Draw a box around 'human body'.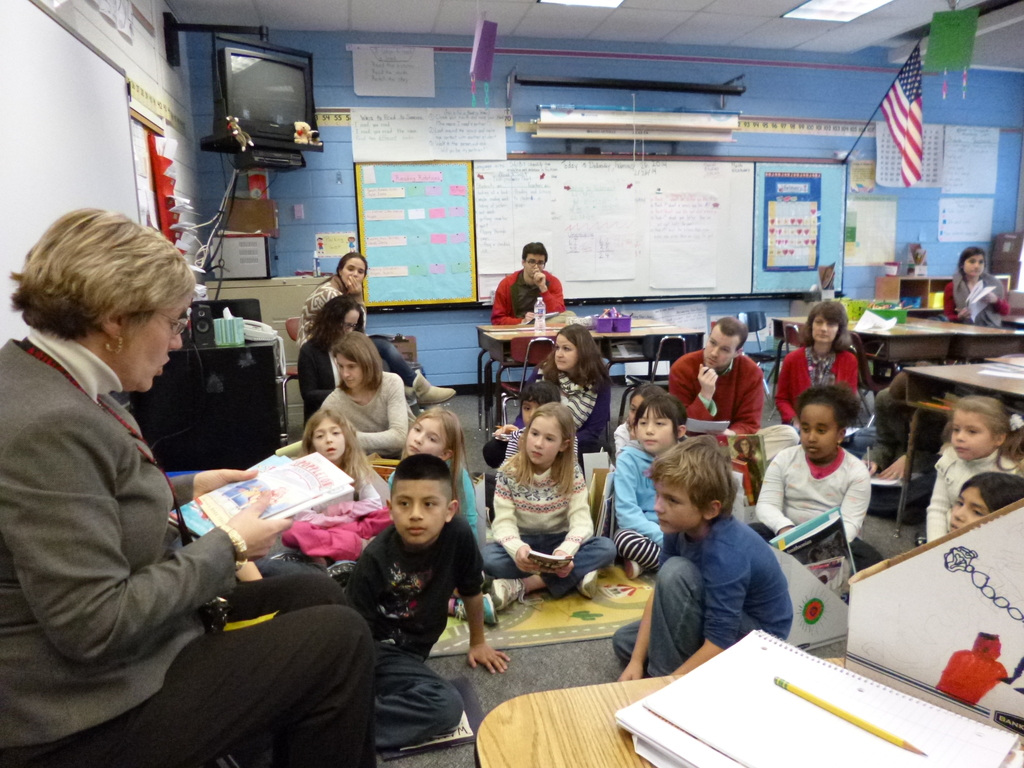
pyautogui.locateOnScreen(733, 436, 756, 503).
